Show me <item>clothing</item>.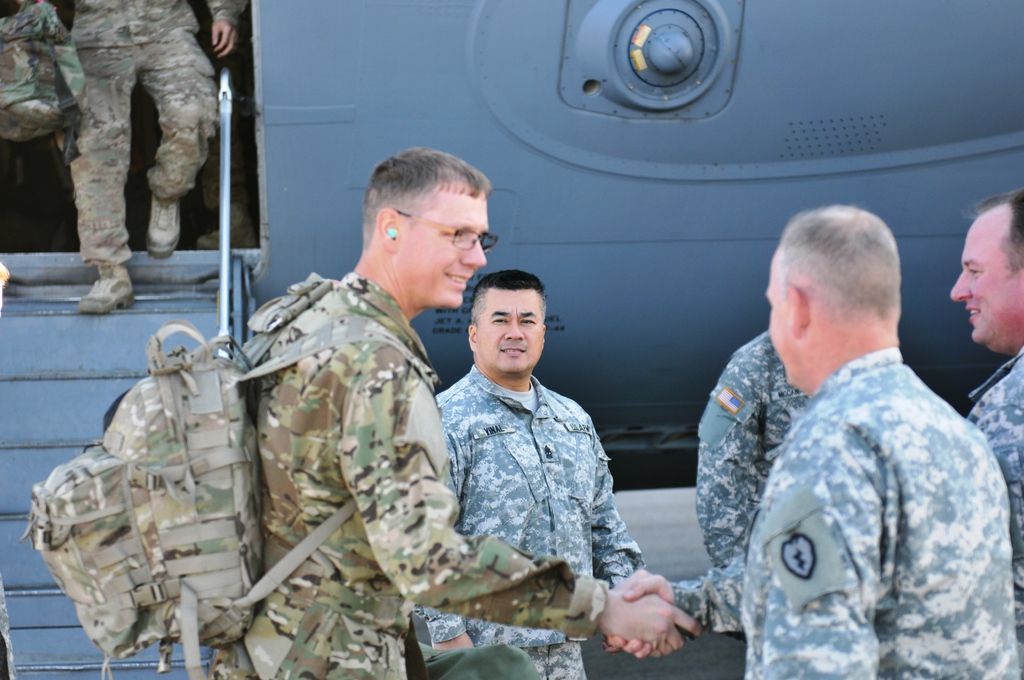
<item>clothing</item> is here: BBox(688, 321, 820, 646).
